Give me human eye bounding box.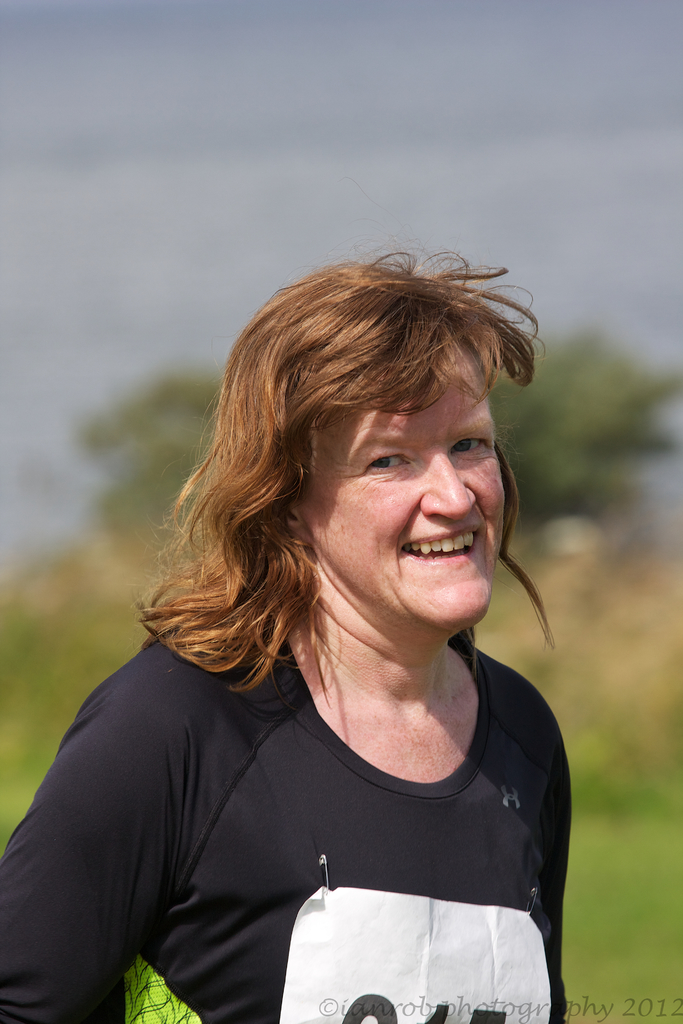
[x1=354, y1=435, x2=414, y2=474].
